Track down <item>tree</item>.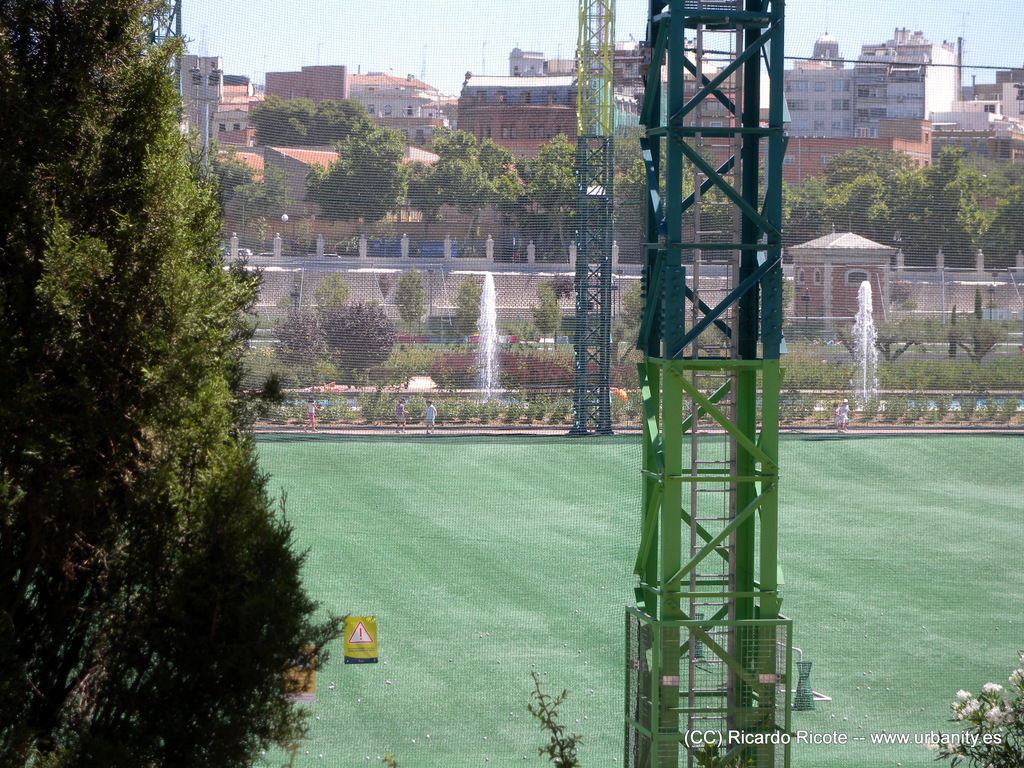
Tracked to bbox=(822, 143, 924, 213).
